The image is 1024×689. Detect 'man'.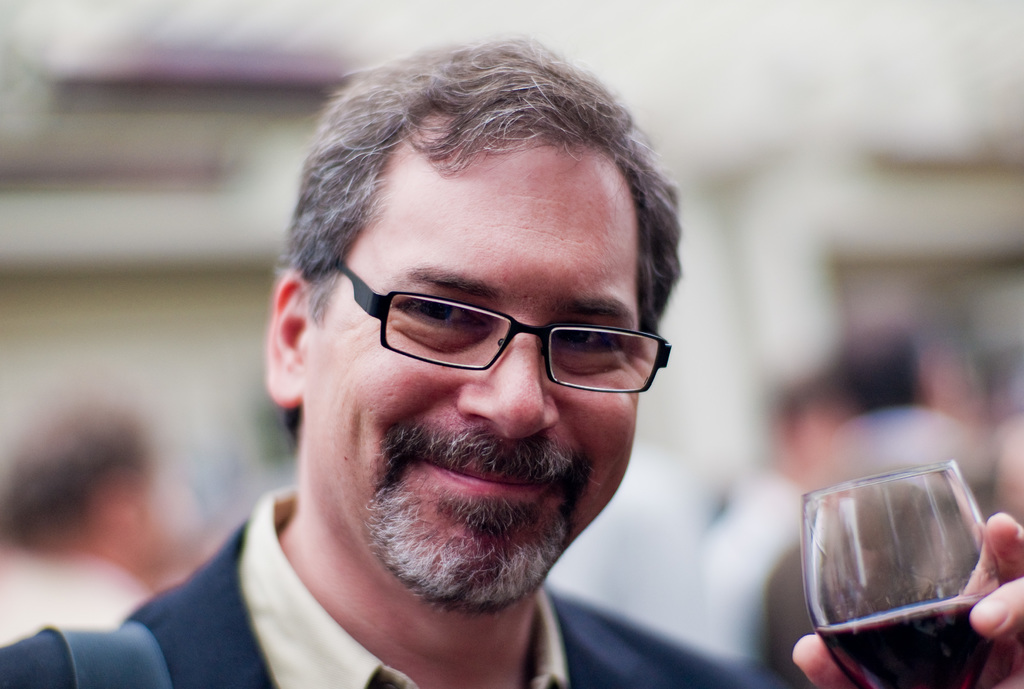
Detection: <bbox>772, 337, 1023, 688</bbox>.
